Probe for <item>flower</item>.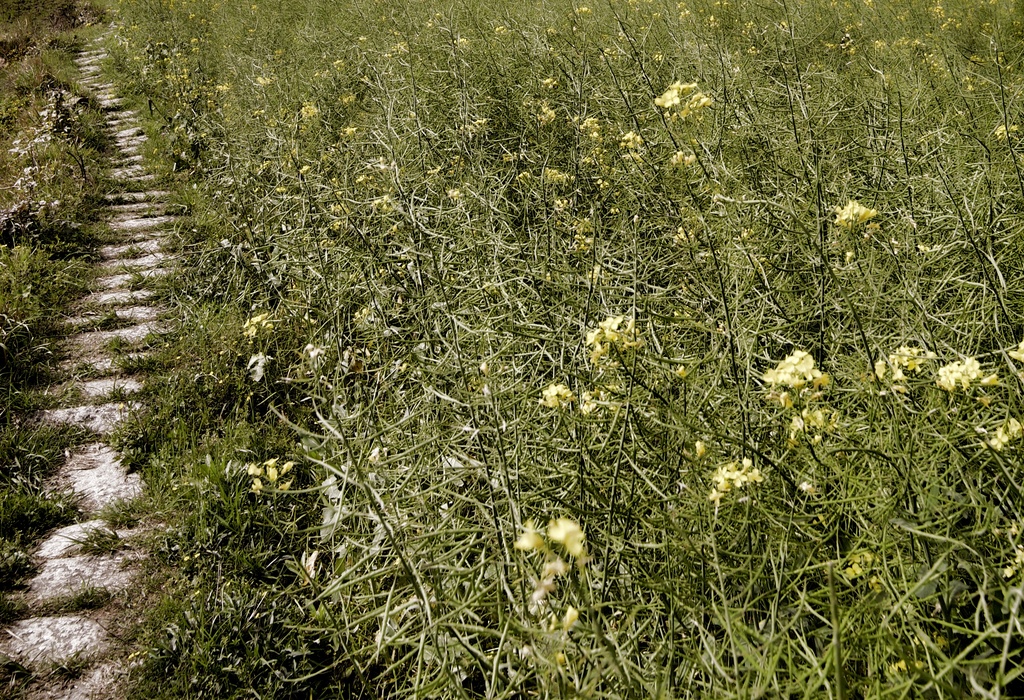
Probe result: <box>543,514,587,560</box>.
